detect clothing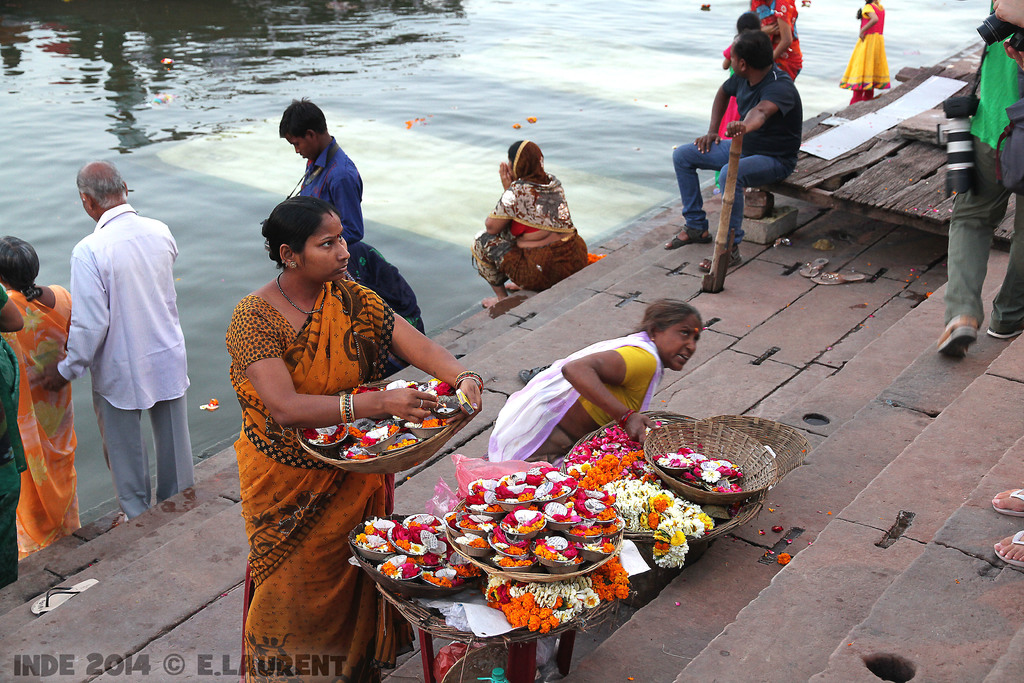
pyautogui.locateOnScreen(52, 167, 189, 532)
